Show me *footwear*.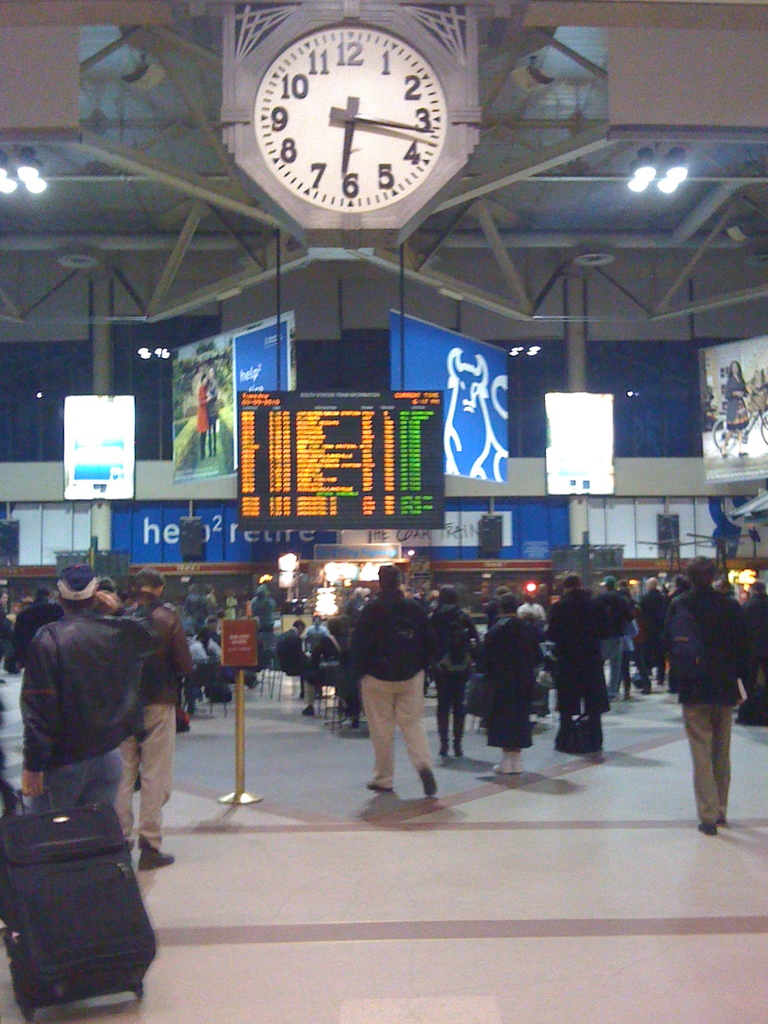
*footwear* is here: box(697, 822, 718, 836).
